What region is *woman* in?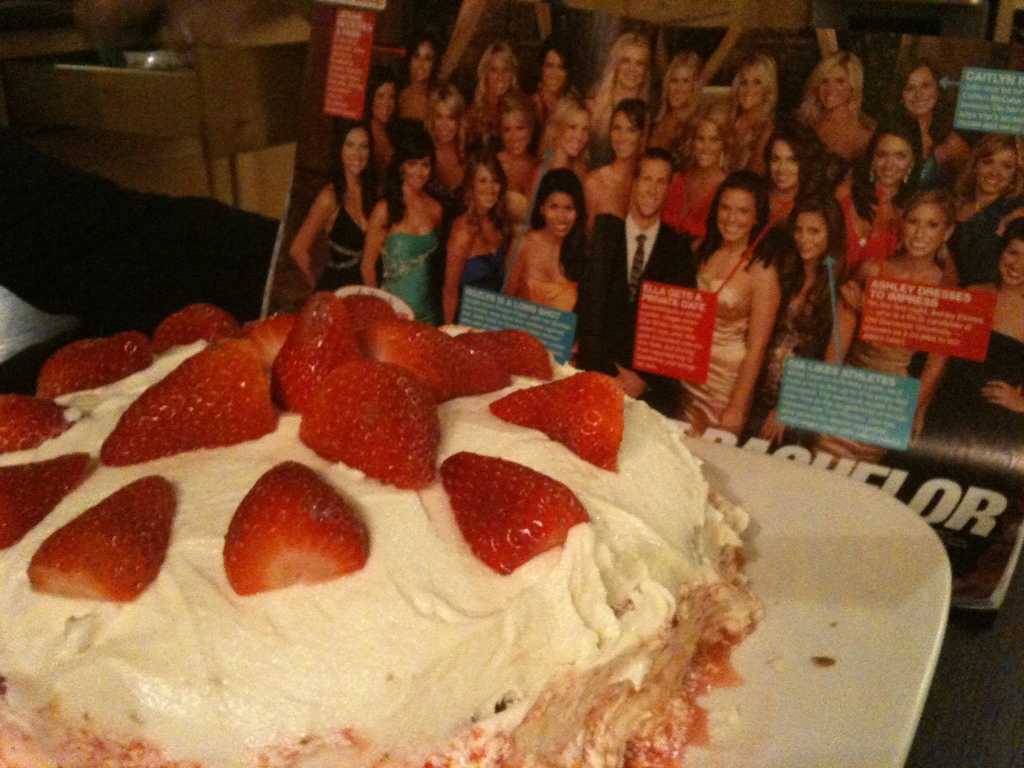
locate(714, 58, 794, 184).
